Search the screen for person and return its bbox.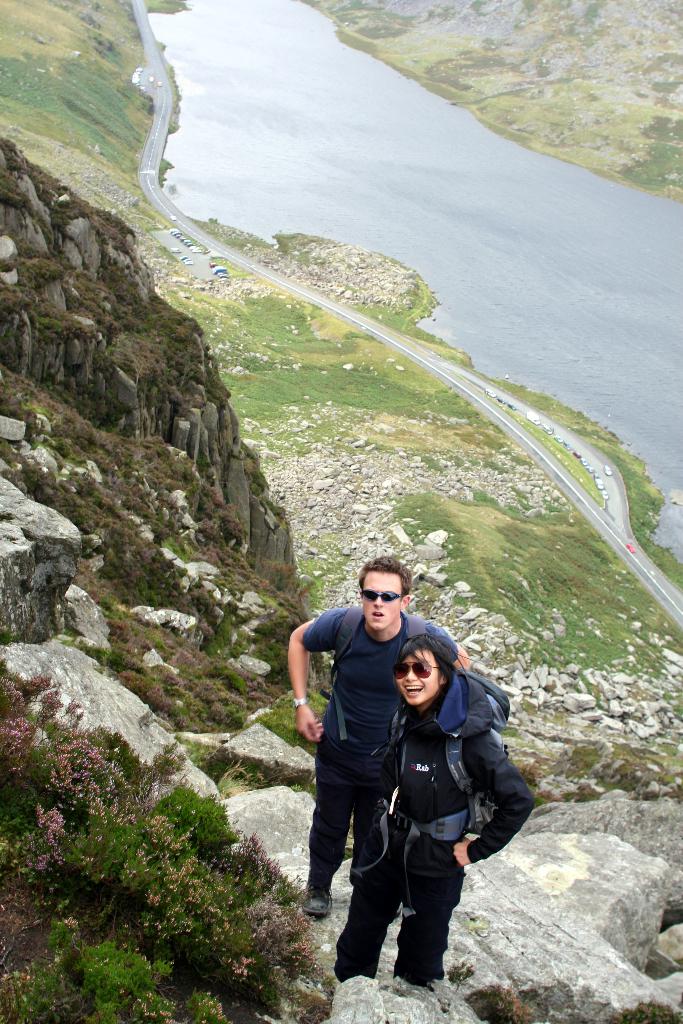
Found: l=337, t=637, r=534, b=996.
